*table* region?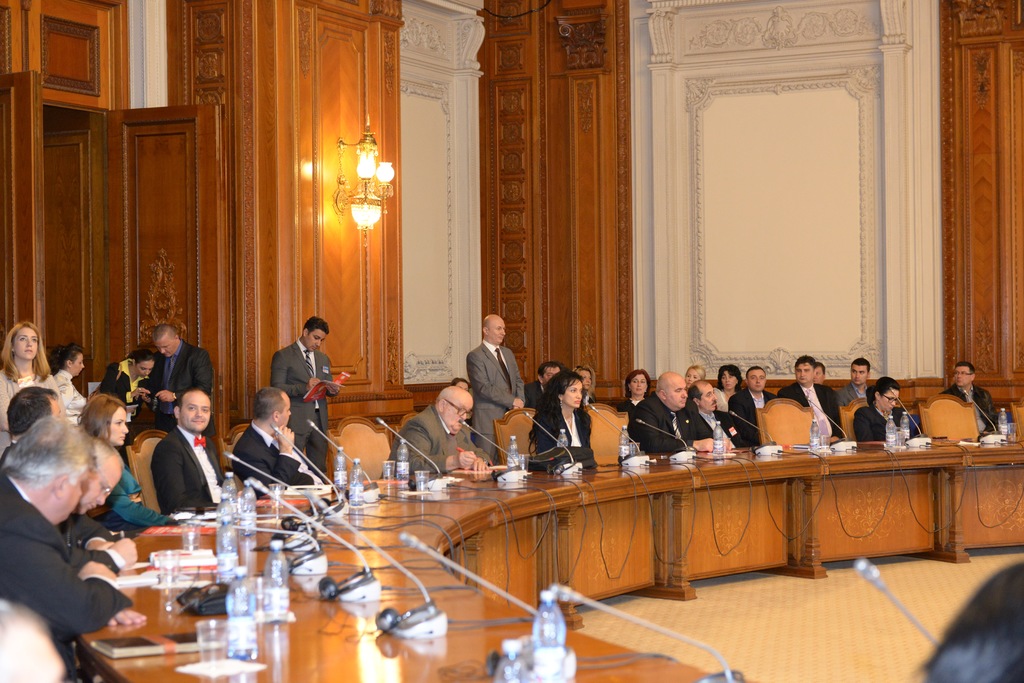
(92,488,767,682)
